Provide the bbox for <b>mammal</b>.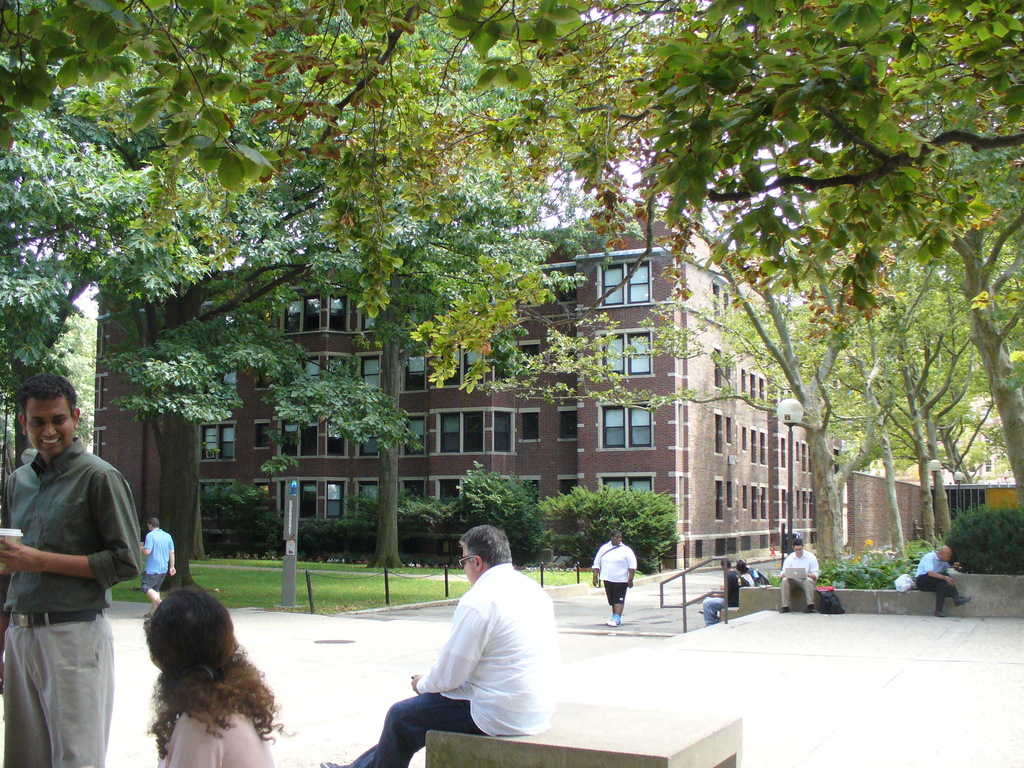
{"x1": 917, "y1": 543, "x2": 968, "y2": 618}.
